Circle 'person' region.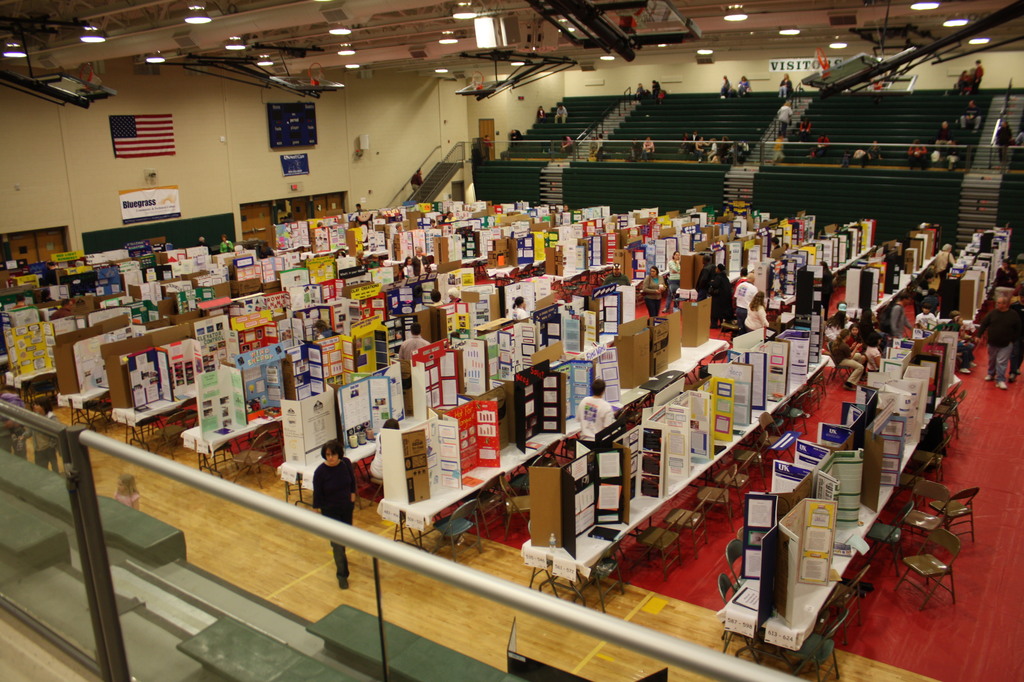
Region: <box>535,106,549,120</box>.
